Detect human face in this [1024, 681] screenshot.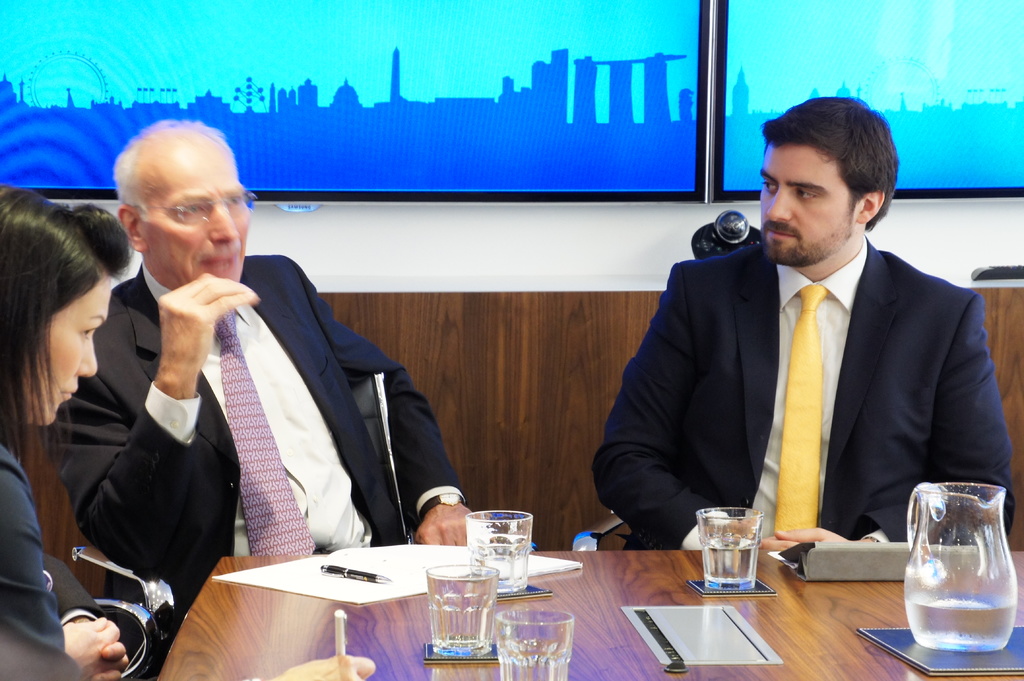
Detection: bbox(758, 145, 855, 268).
